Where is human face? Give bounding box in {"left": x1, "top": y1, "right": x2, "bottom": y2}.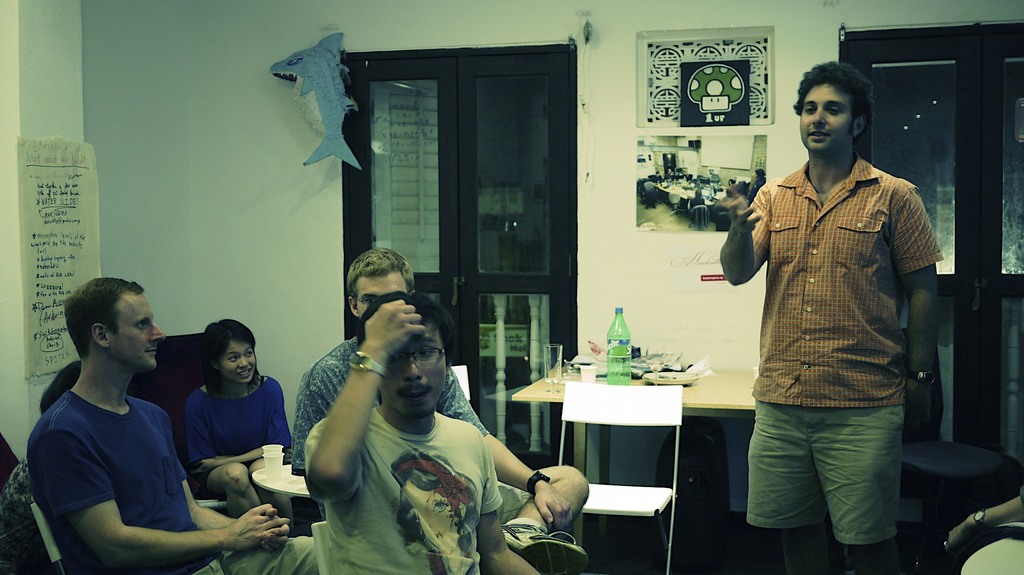
{"left": 377, "top": 324, "right": 444, "bottom": 418}.
